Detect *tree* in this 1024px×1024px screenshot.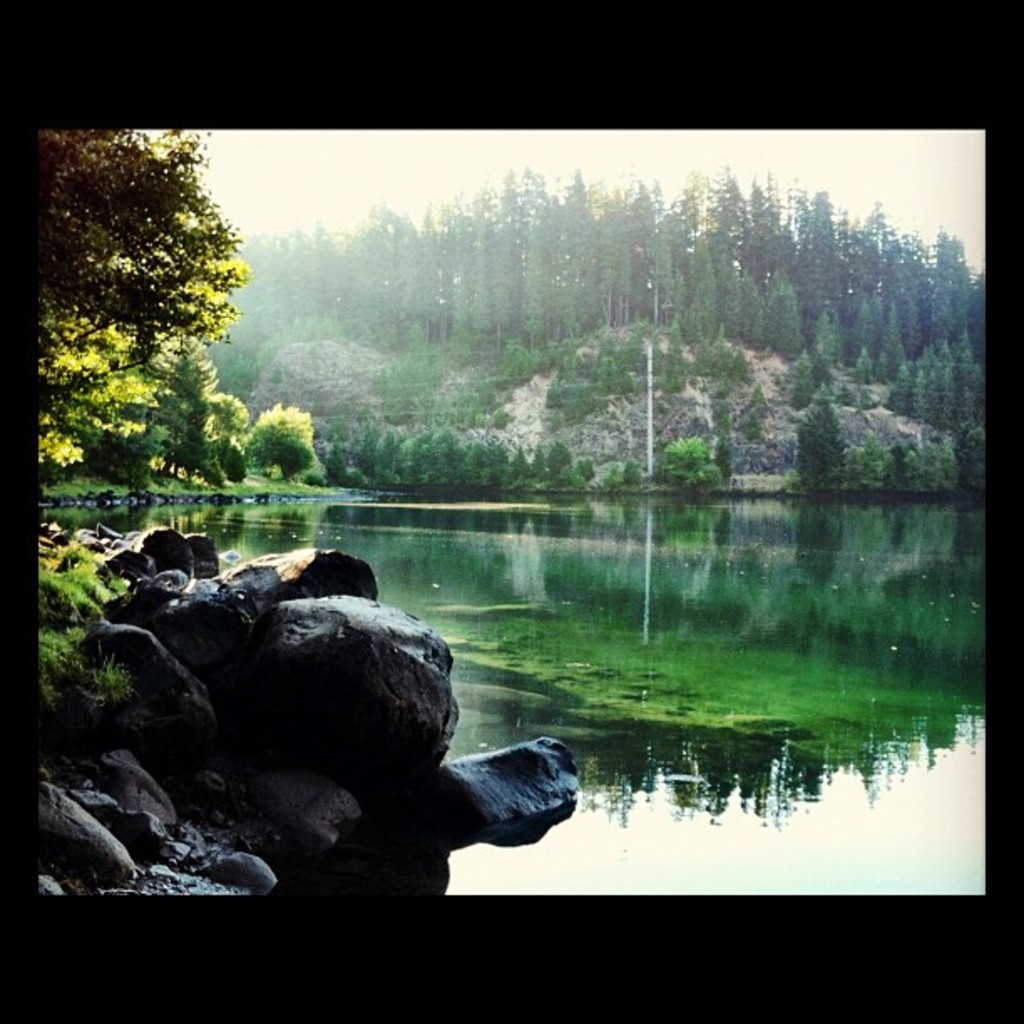
Detection: bbox=(259, 393, 316, 485).
